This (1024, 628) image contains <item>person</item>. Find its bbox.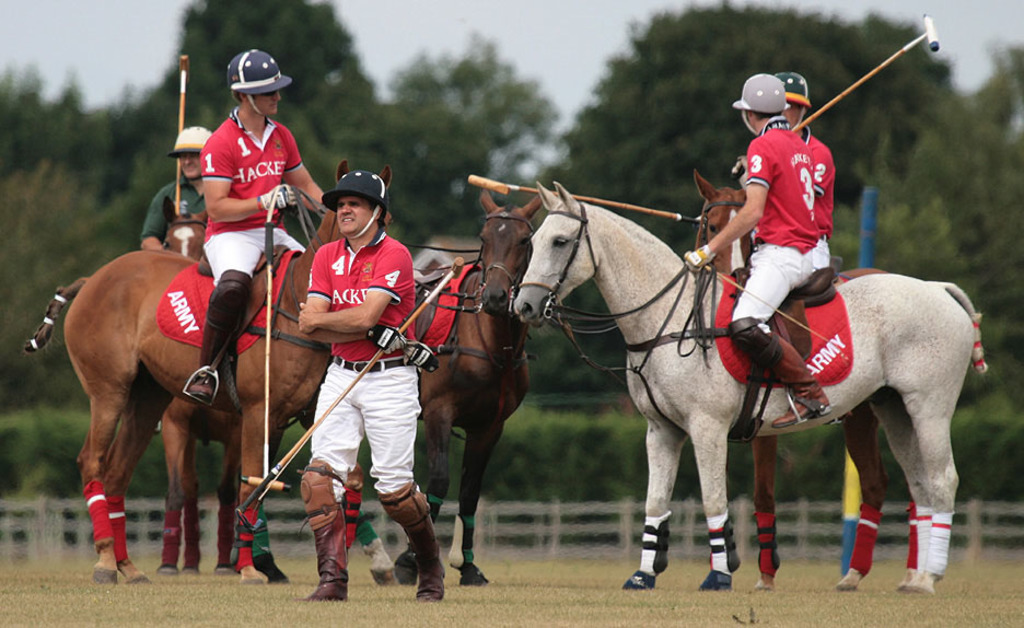
[188, 47, 330, 405].
